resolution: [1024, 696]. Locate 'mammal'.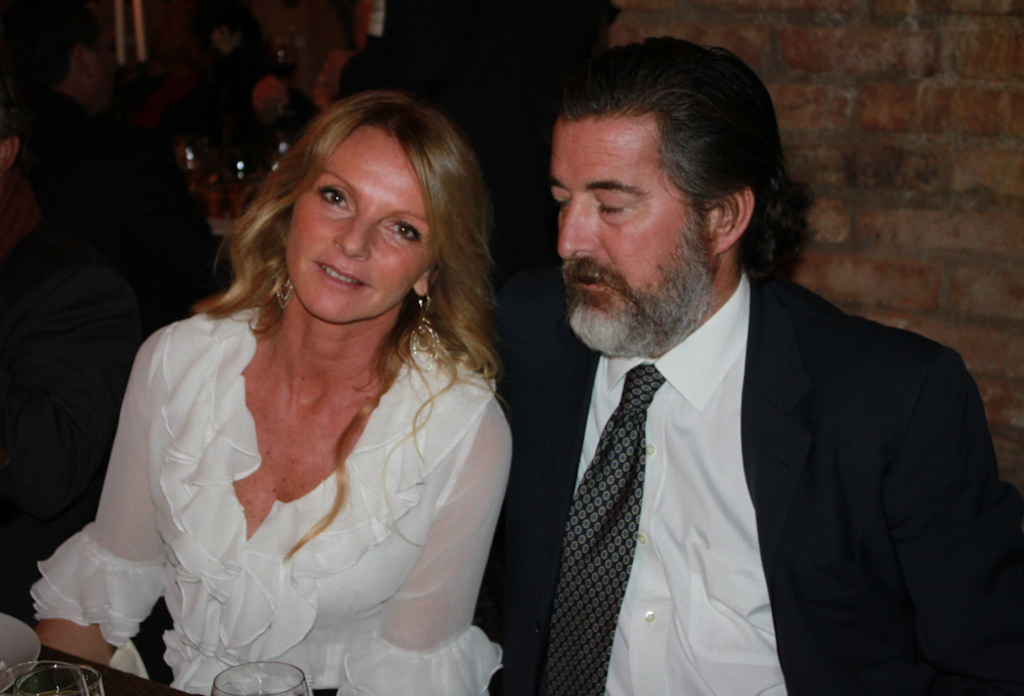
left=34, top=72, right=547, bottom=639.
